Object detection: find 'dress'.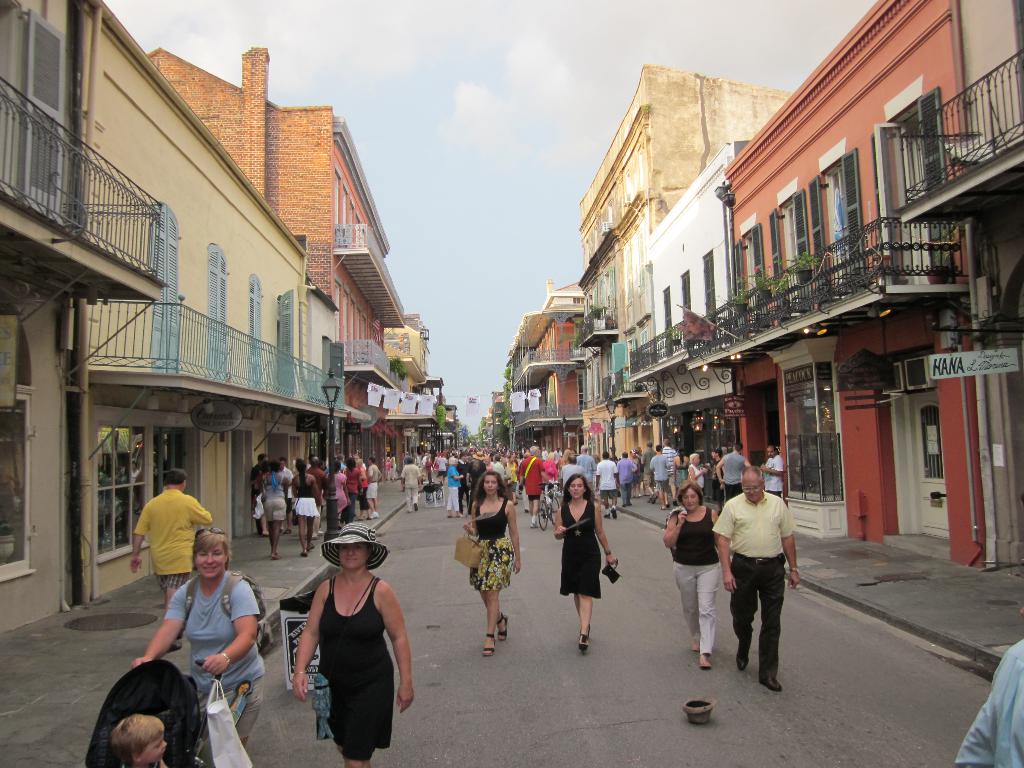
{"x1": 559, "y1": 498, "x2": 597, "y2": 598}.
